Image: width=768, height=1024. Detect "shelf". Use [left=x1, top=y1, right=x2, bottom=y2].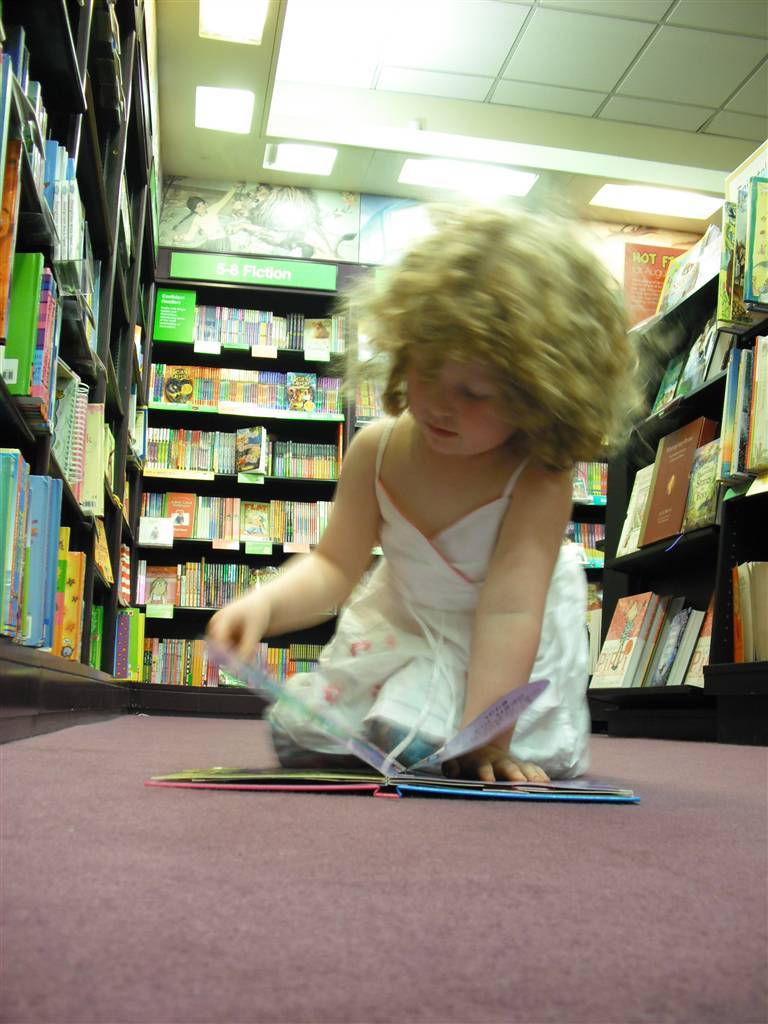
[left=102, top=28, right=152, bottom=184].
